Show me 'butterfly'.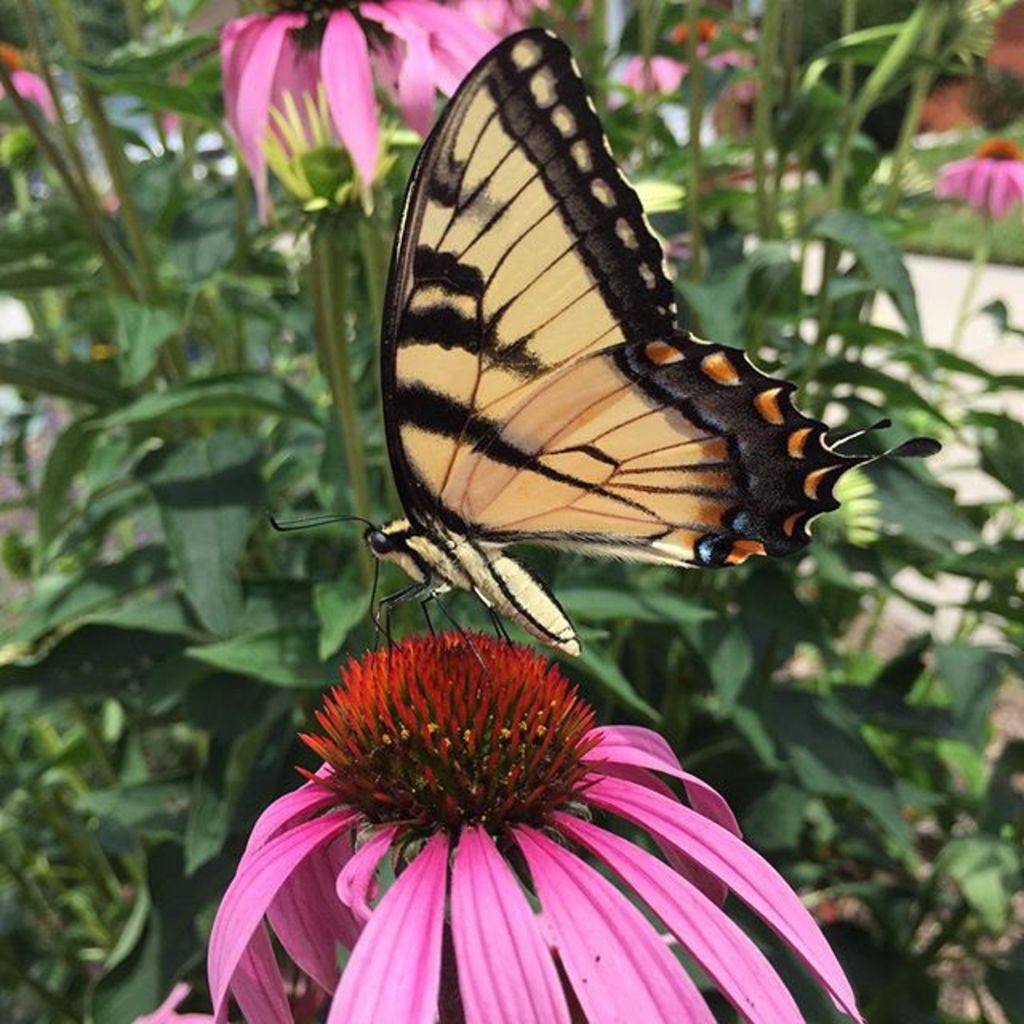
'butterfly' is here: region(342, 58, 931, 659).
